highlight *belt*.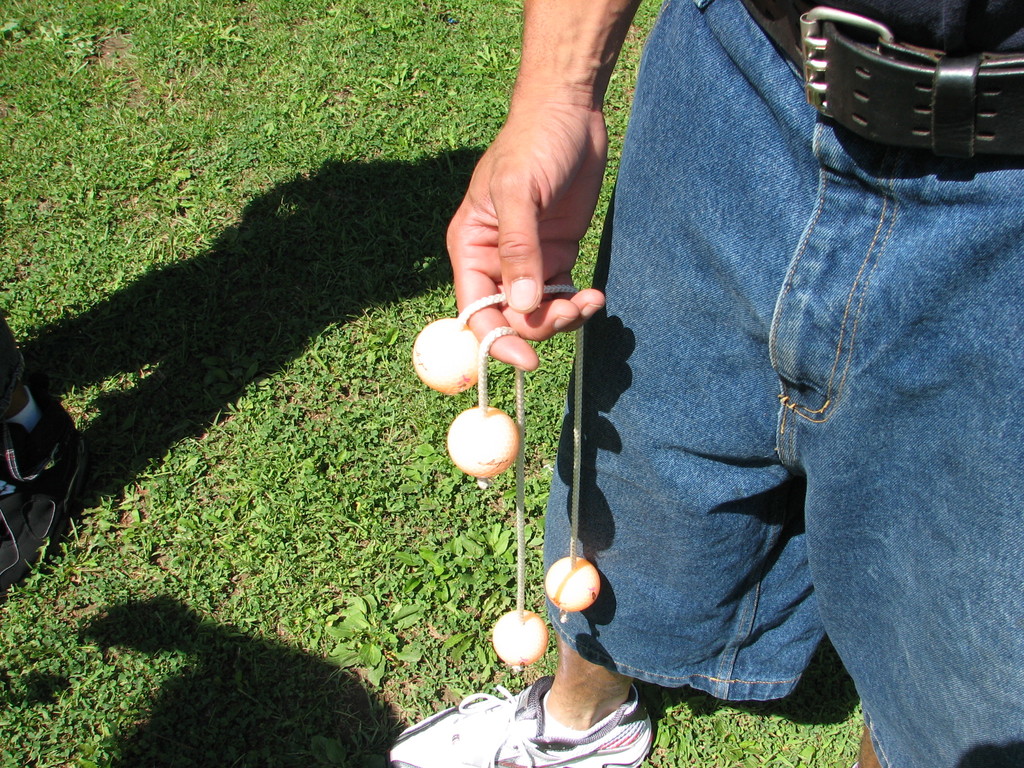
Highlighted region: <region>776, 9, 1023, 164</region>.
